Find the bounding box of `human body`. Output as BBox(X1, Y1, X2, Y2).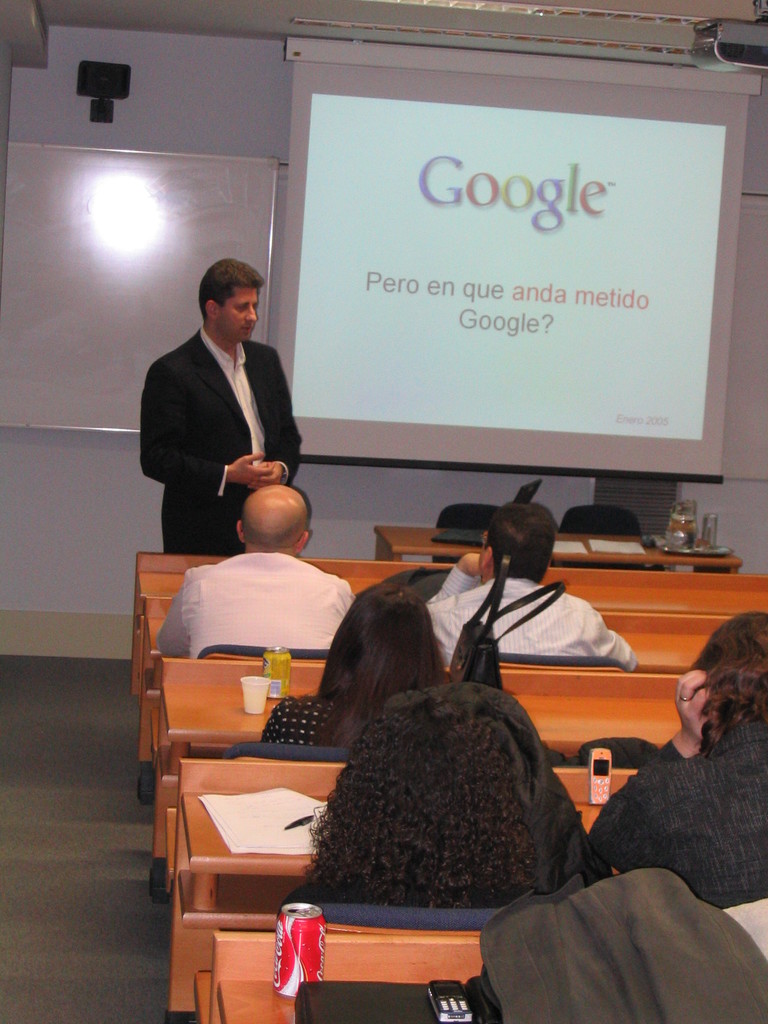
BBox(147, 246, 312, 563).
